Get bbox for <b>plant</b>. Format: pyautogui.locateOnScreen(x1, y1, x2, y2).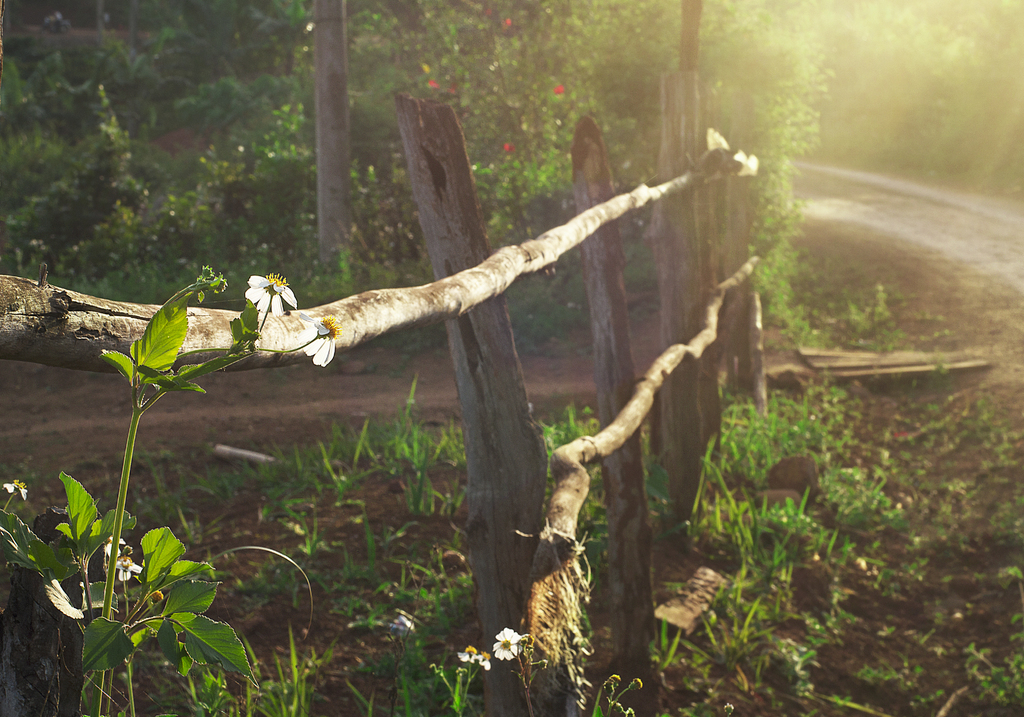
pyautogui.locateOnScreen(424, 630, 523, 716).
